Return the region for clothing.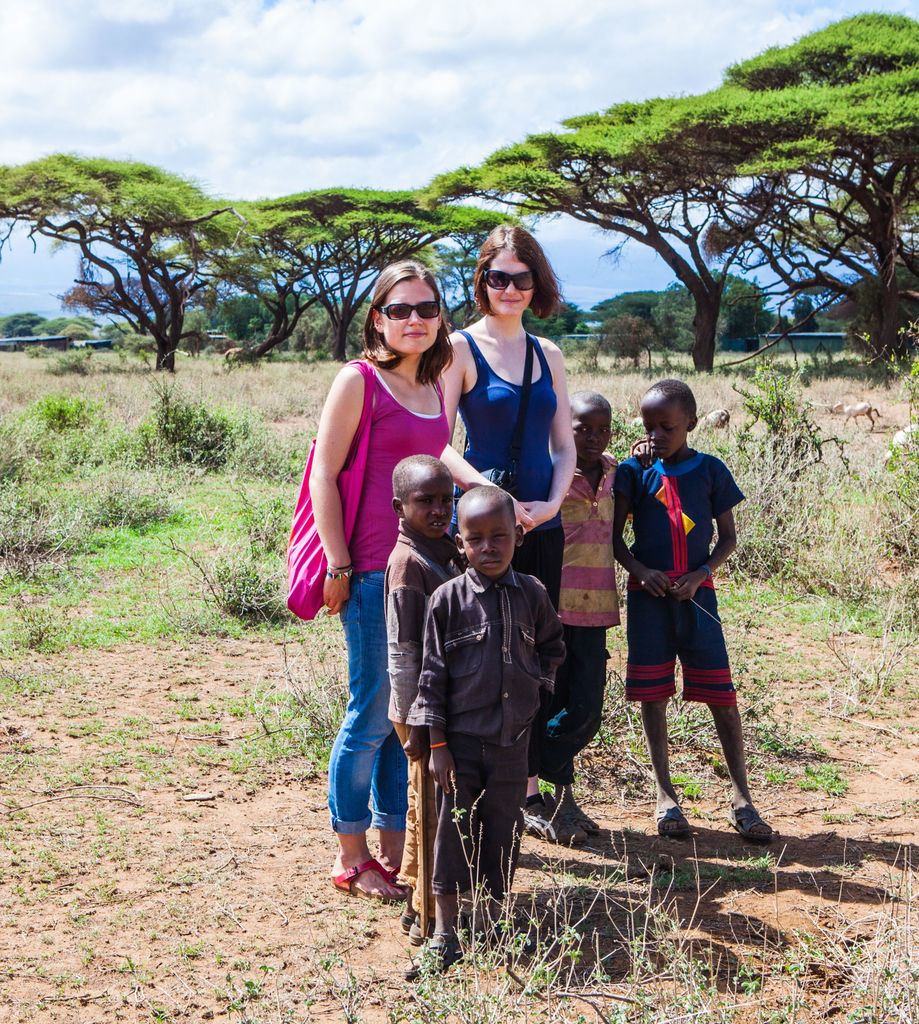
select_region(387, 533, 456, 883).
